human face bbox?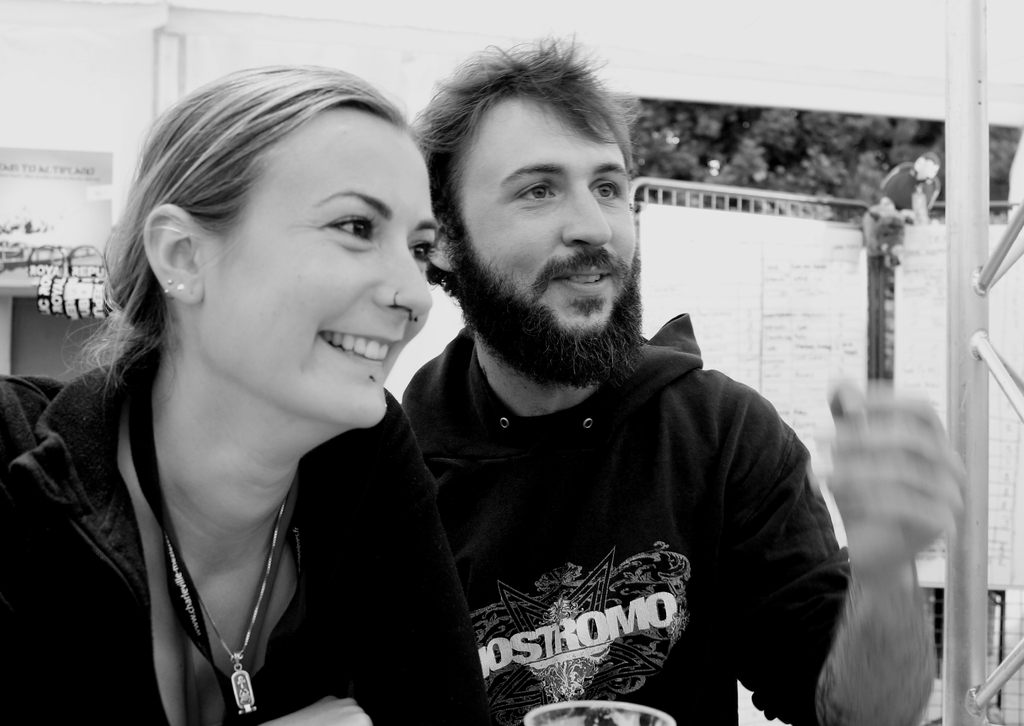
select_region(195, 104, 436, 421)
